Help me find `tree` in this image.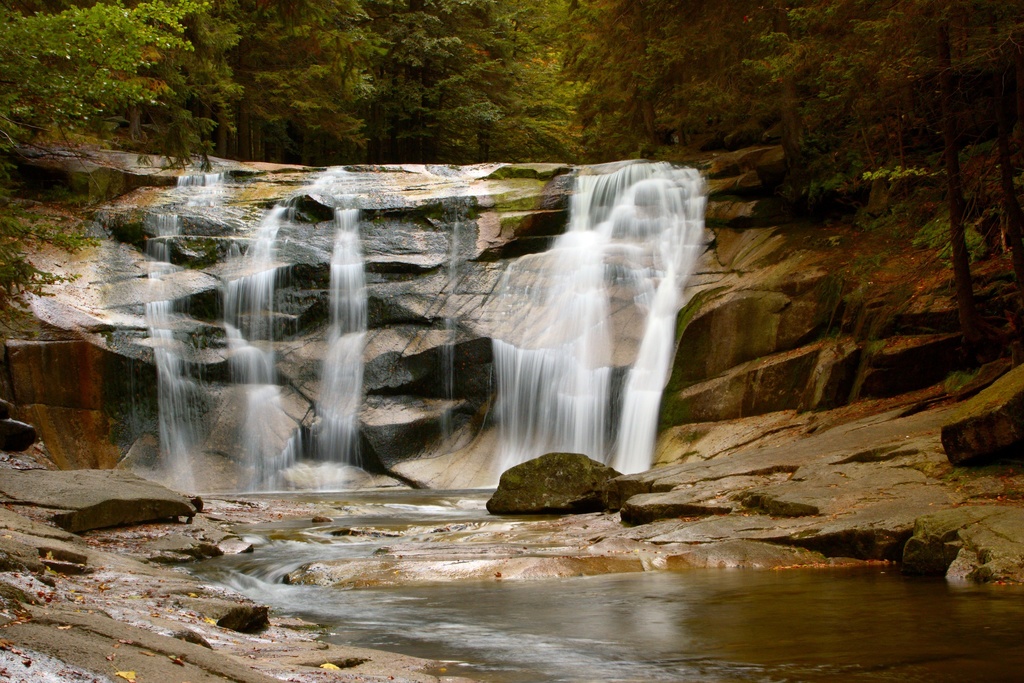
Found it: 229 0 384 165.
